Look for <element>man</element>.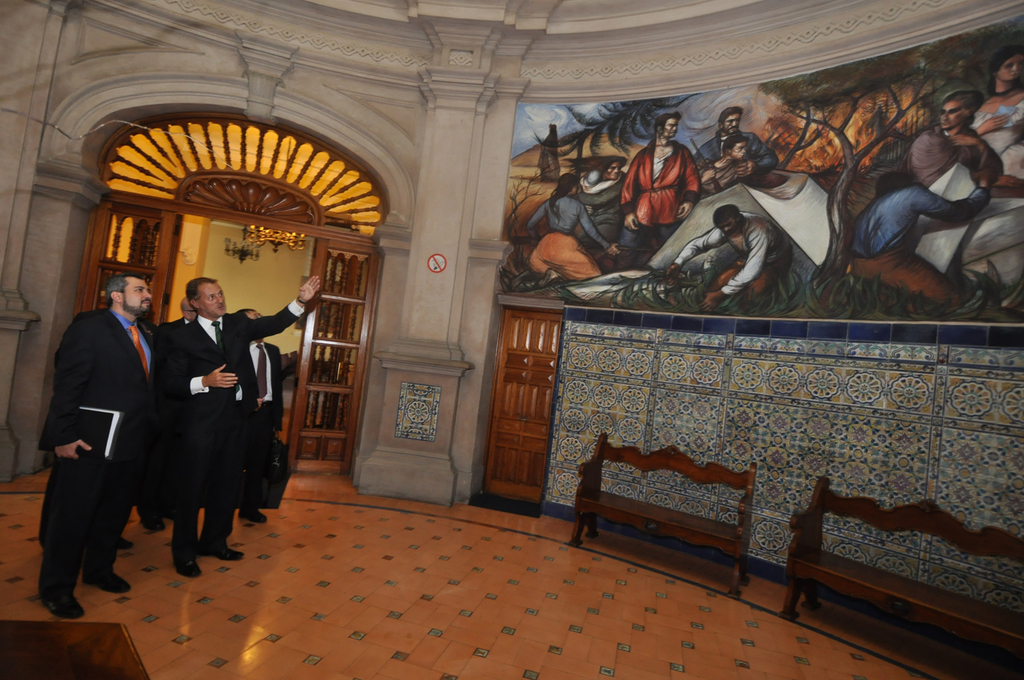
Found: 907:94:1001:185.
